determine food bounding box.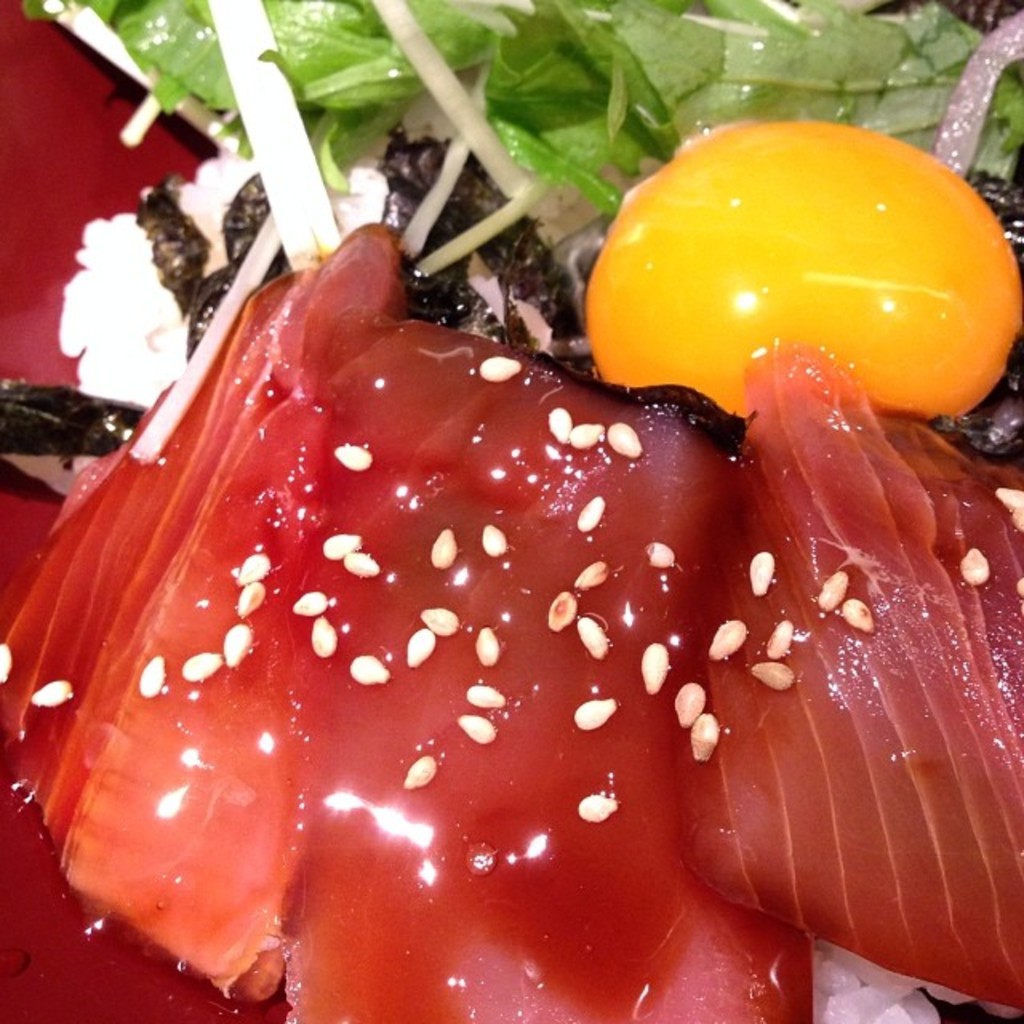
Determined: <bbox>565, 122, 1023, 456</bbox>.
